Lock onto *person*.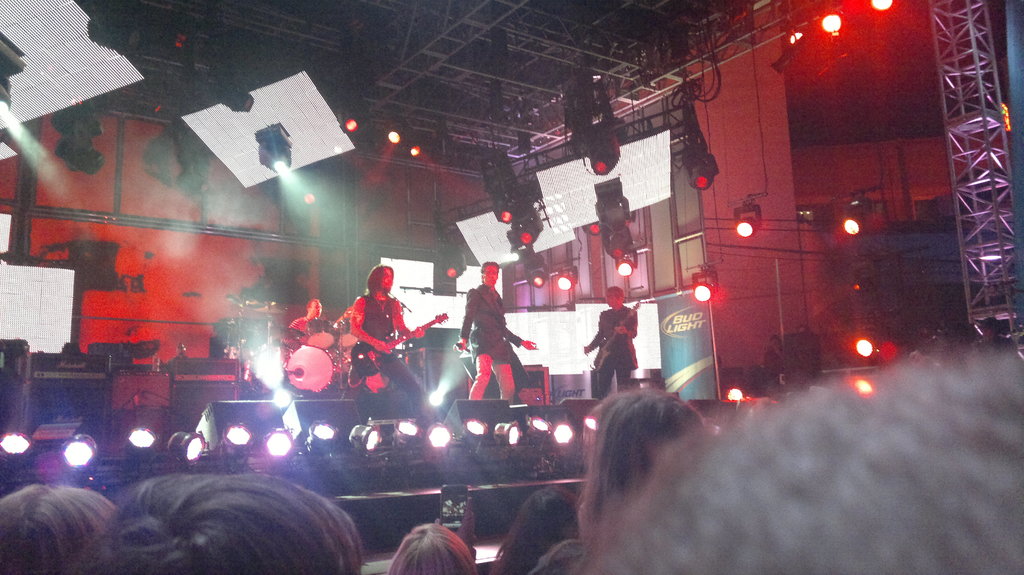
Locked: x1=330 y1=255 x2=411 y2=404.
